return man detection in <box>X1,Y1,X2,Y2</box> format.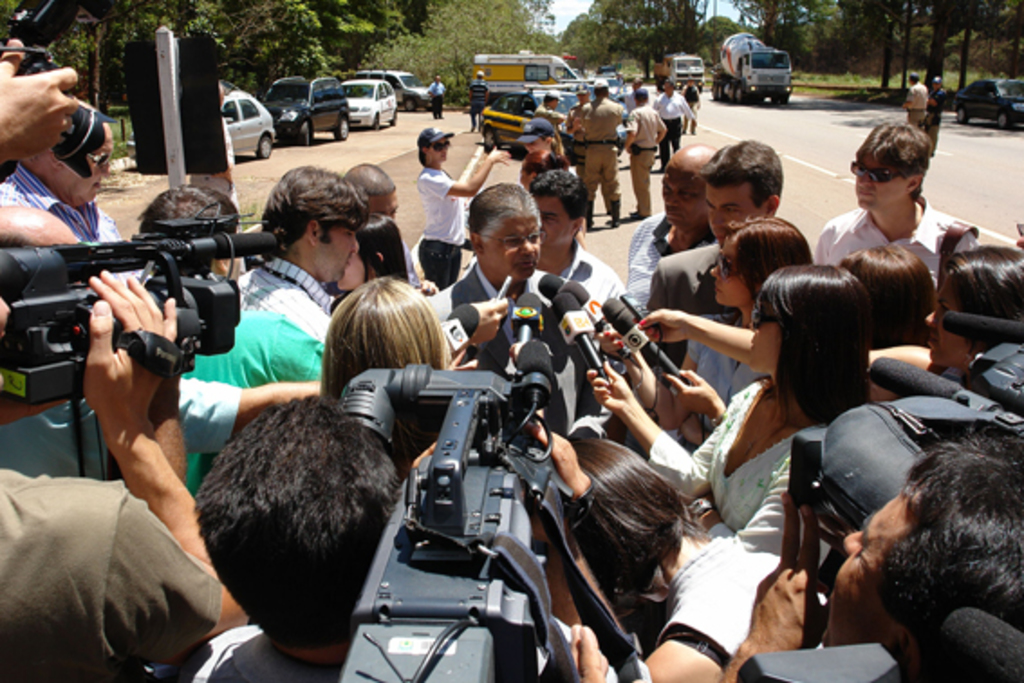
<box>926,74,946,166</box>.
